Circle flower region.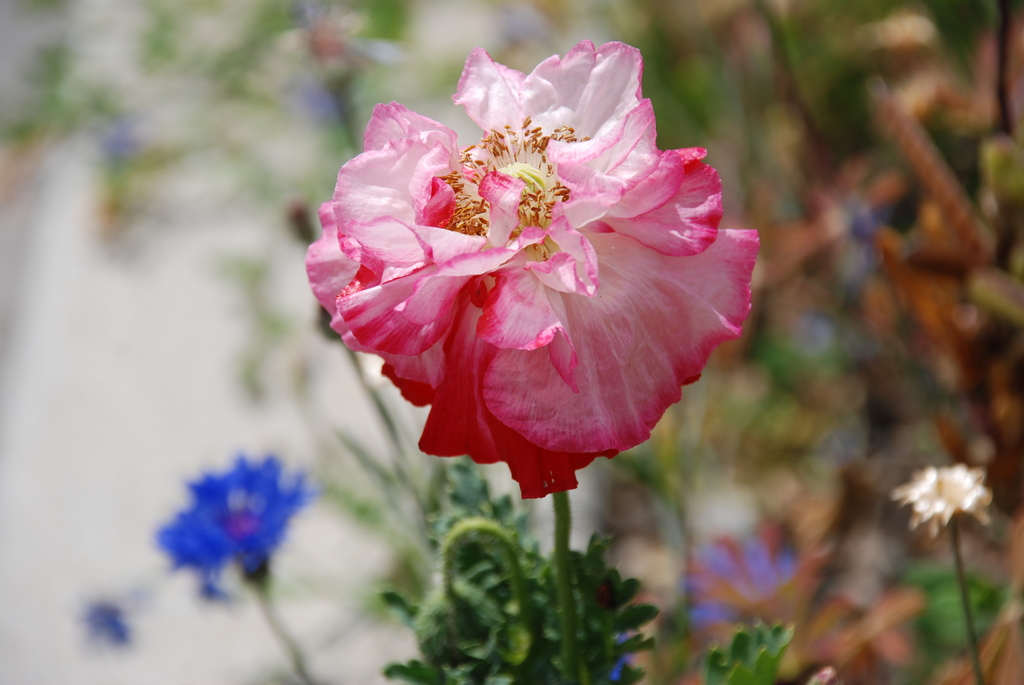
Region: left=687, top=540, right=803, bottom=625.
